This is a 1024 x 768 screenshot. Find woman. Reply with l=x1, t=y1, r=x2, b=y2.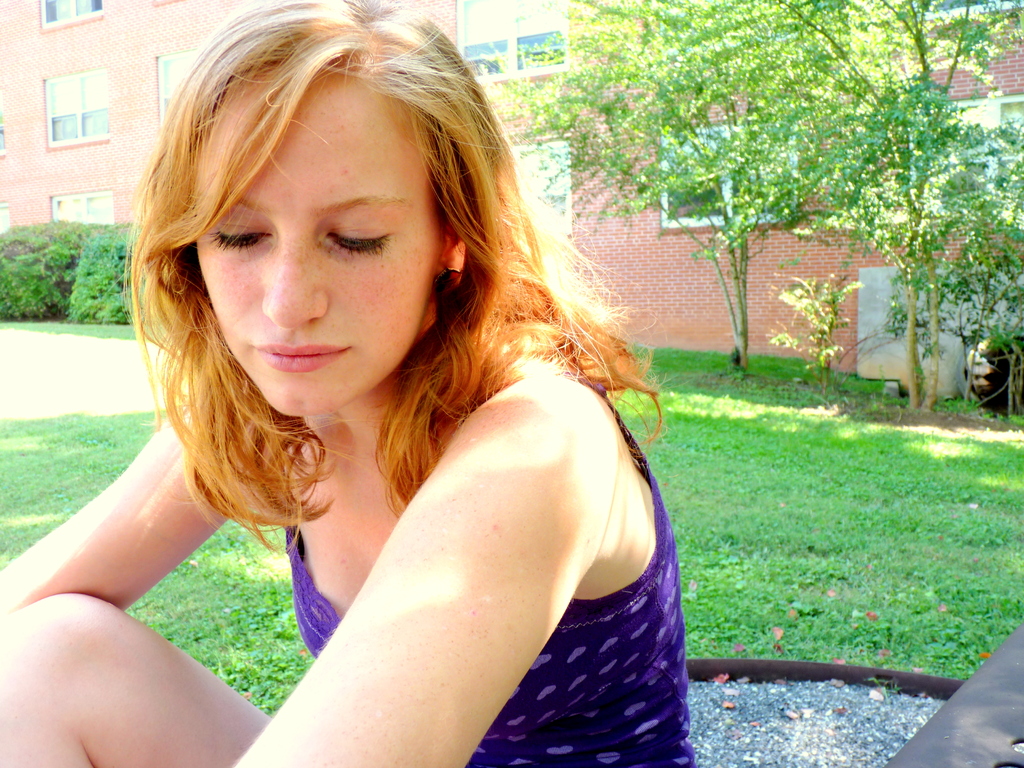
l=47, t=0, r=738, b=767.
